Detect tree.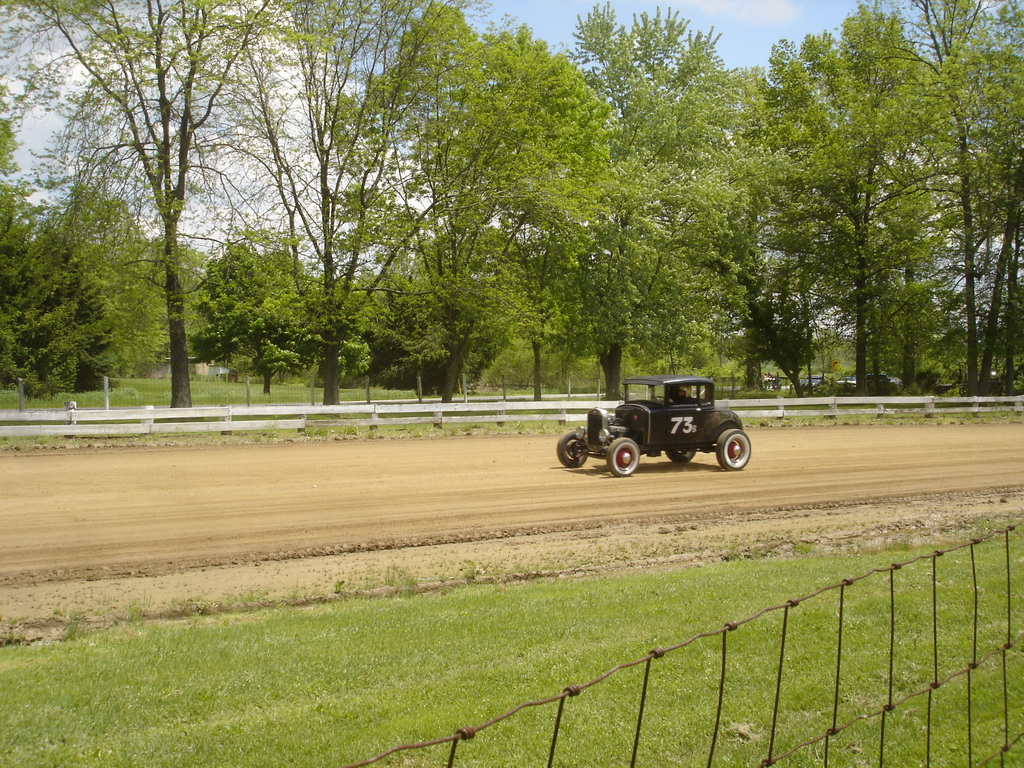
Detected at 742, 2, 942, 406.
